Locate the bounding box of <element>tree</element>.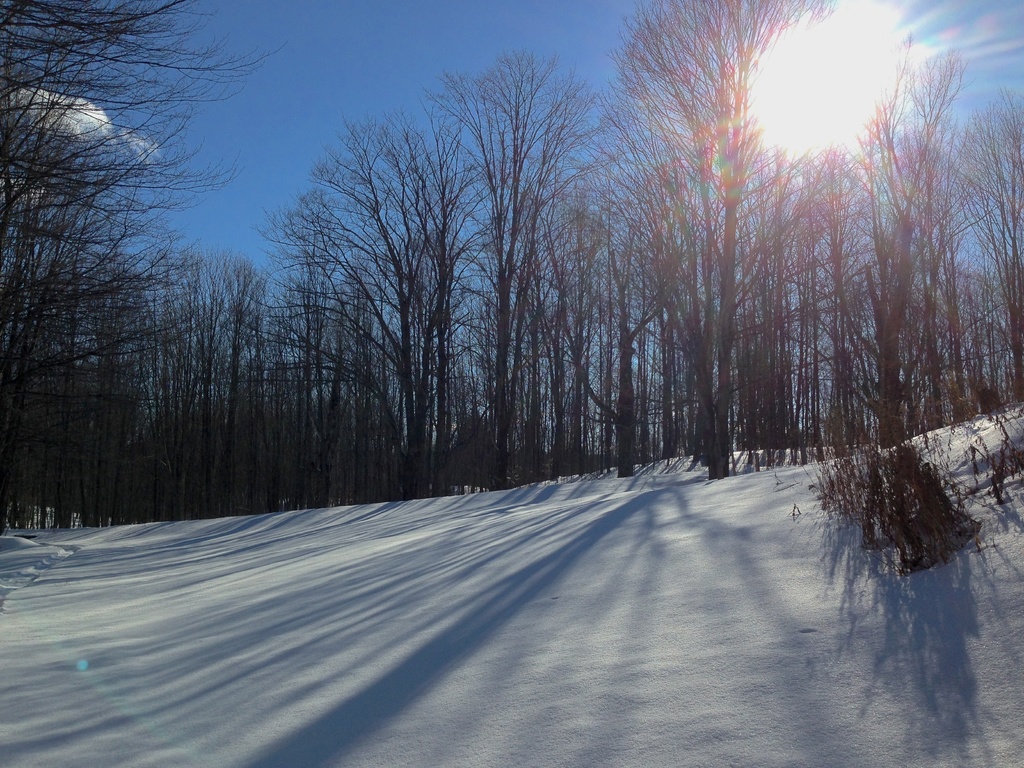
Bounding box: locate(607, 0, 904, 480).
